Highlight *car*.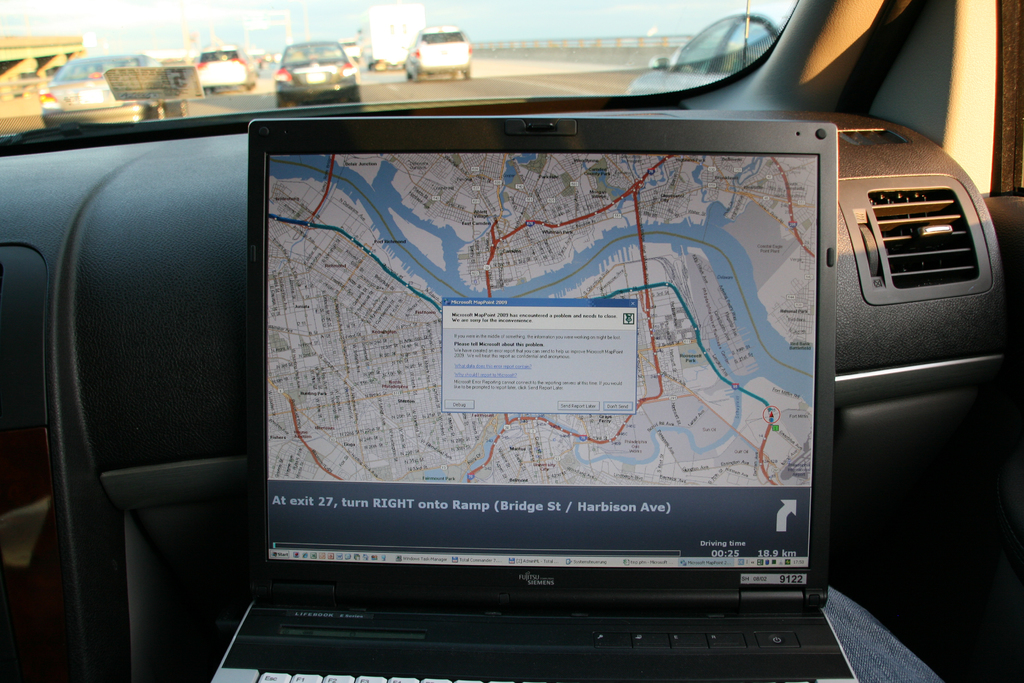
Highlighted region: 39,56,188,128.
